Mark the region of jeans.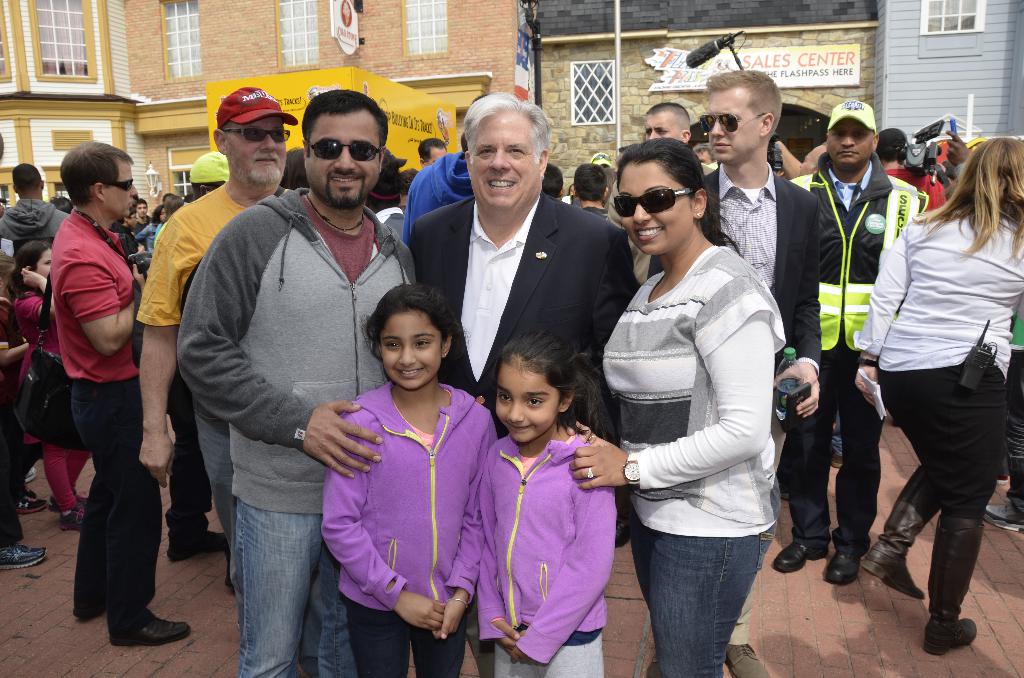
Region: bbox=(192, 416, 236, 542).
